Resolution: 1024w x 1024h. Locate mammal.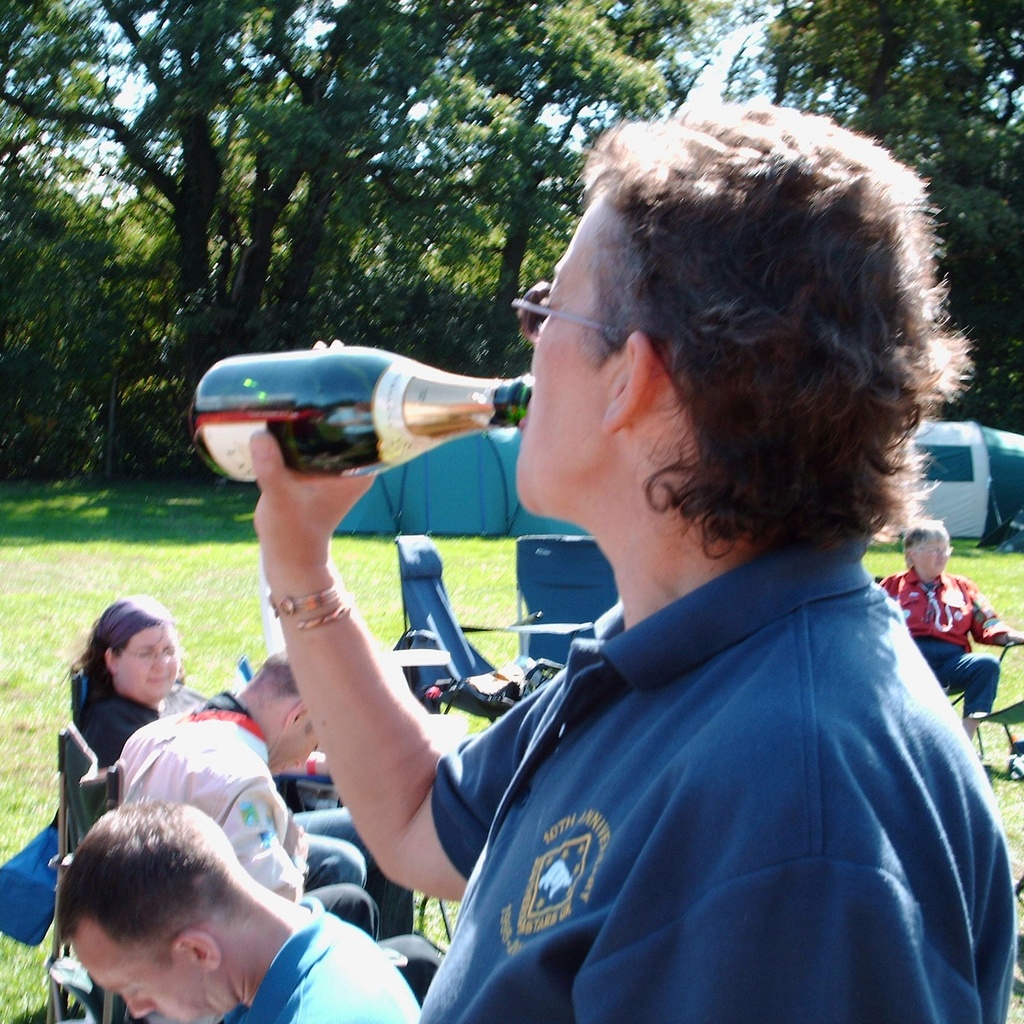
bbox(879, 515, 1023, 742).
